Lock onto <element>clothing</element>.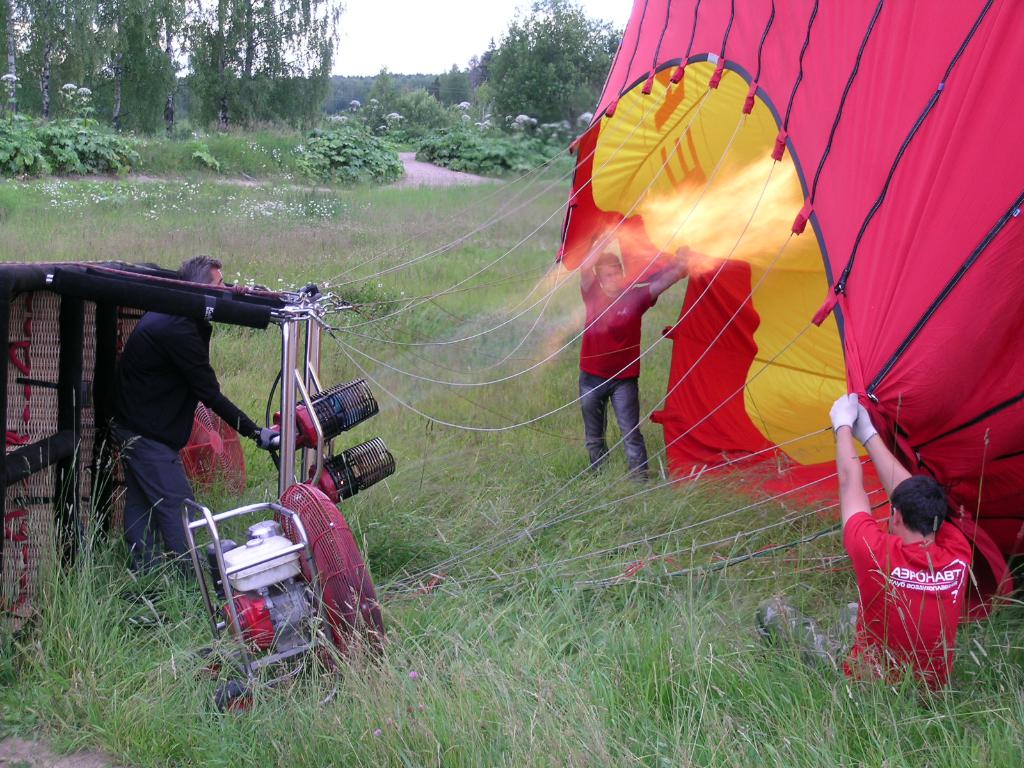
Locked: Rect(103, 312, 252, 570).
